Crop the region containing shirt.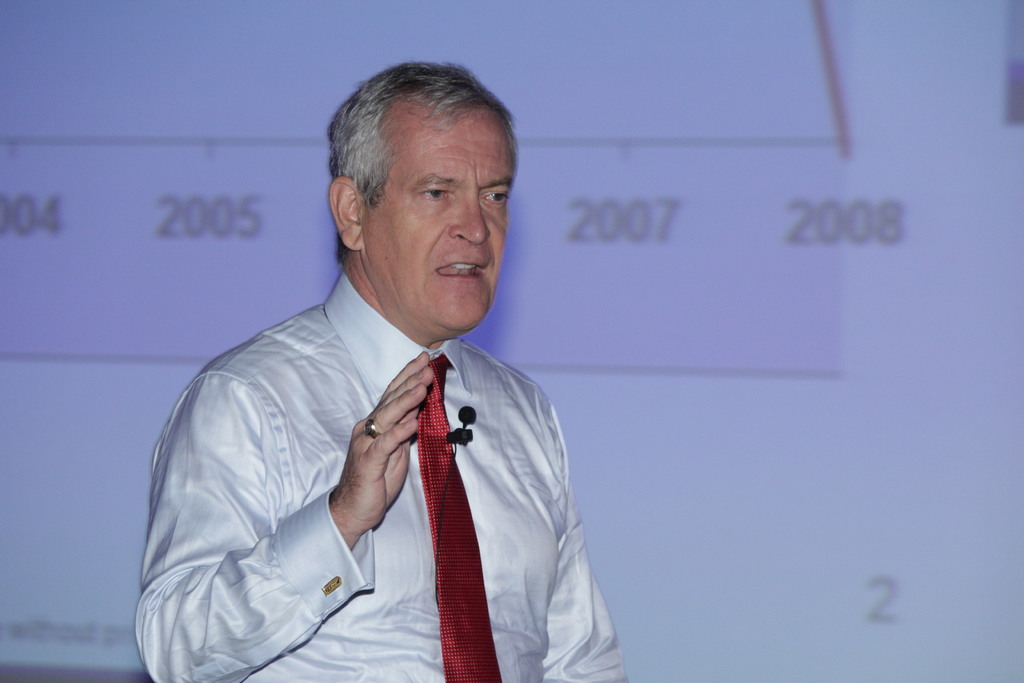
Crop region: {"x1": 131, "y1": 270, "x2": 627, "y2": 682}.
